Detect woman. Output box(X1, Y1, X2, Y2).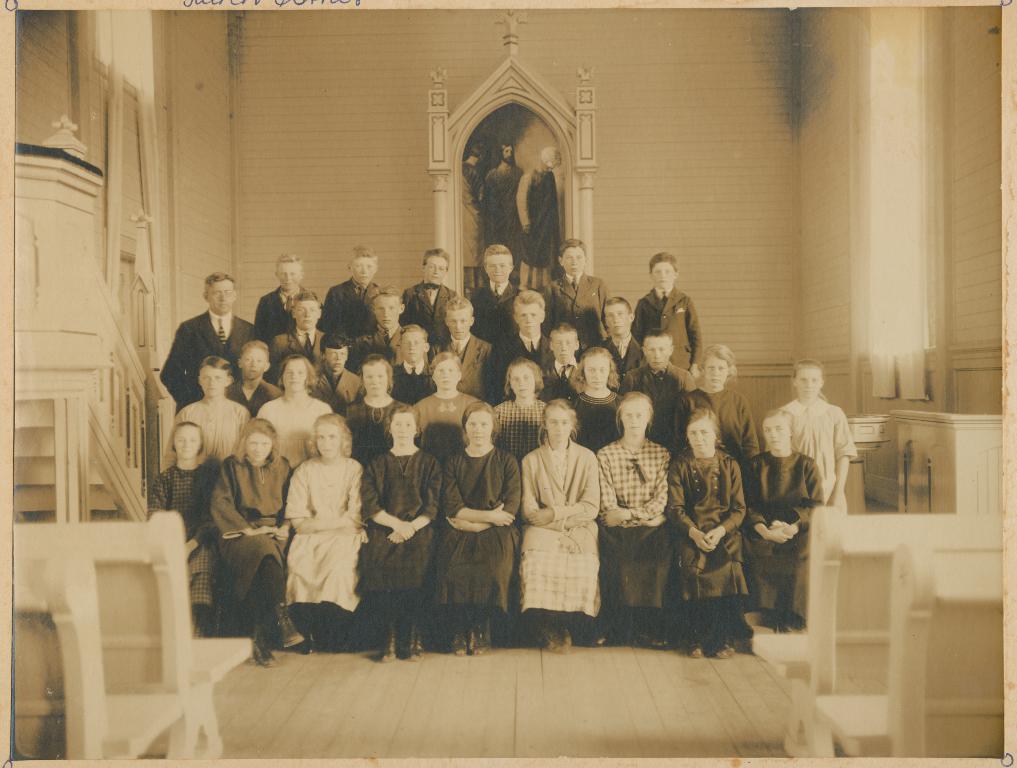
box(283, 411, 369, 647).
